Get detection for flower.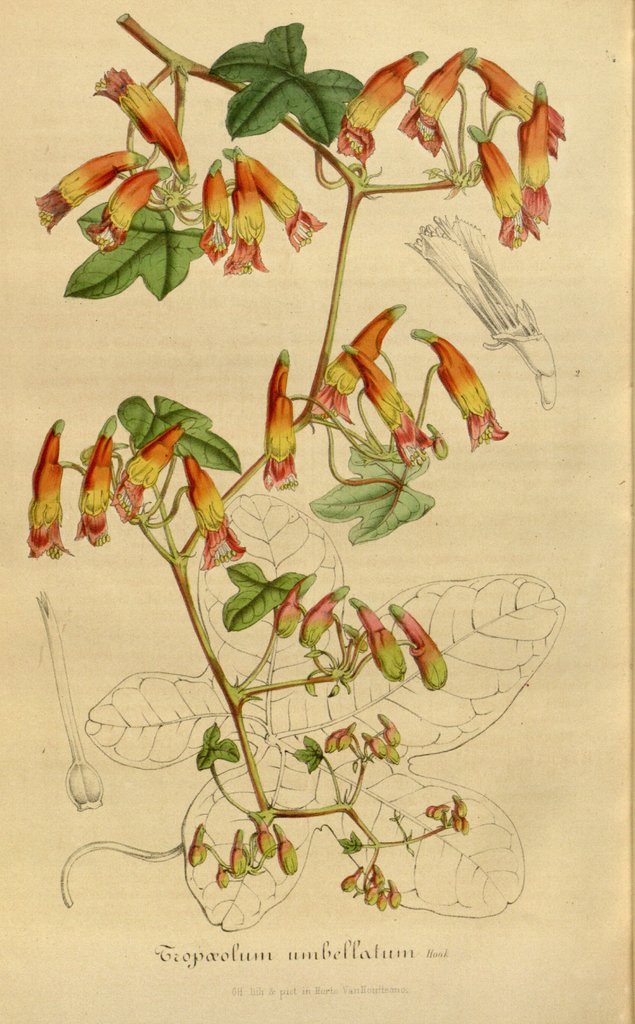
Detection: BBox(520, 77, 556, 225).
